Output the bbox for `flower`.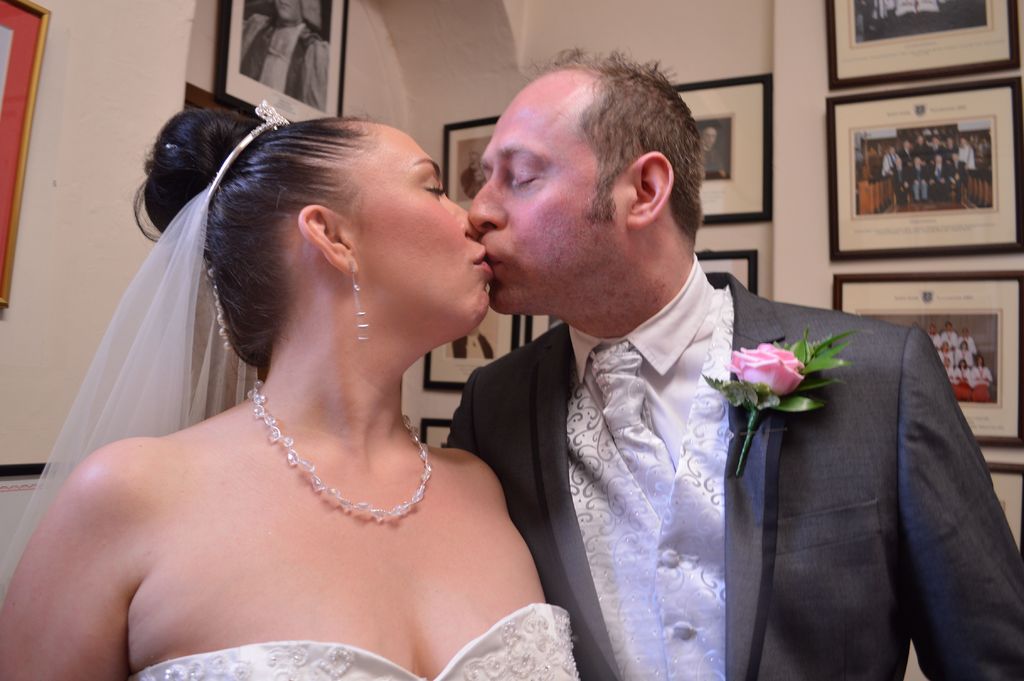
bbox=(723, 345, 808, 398).
